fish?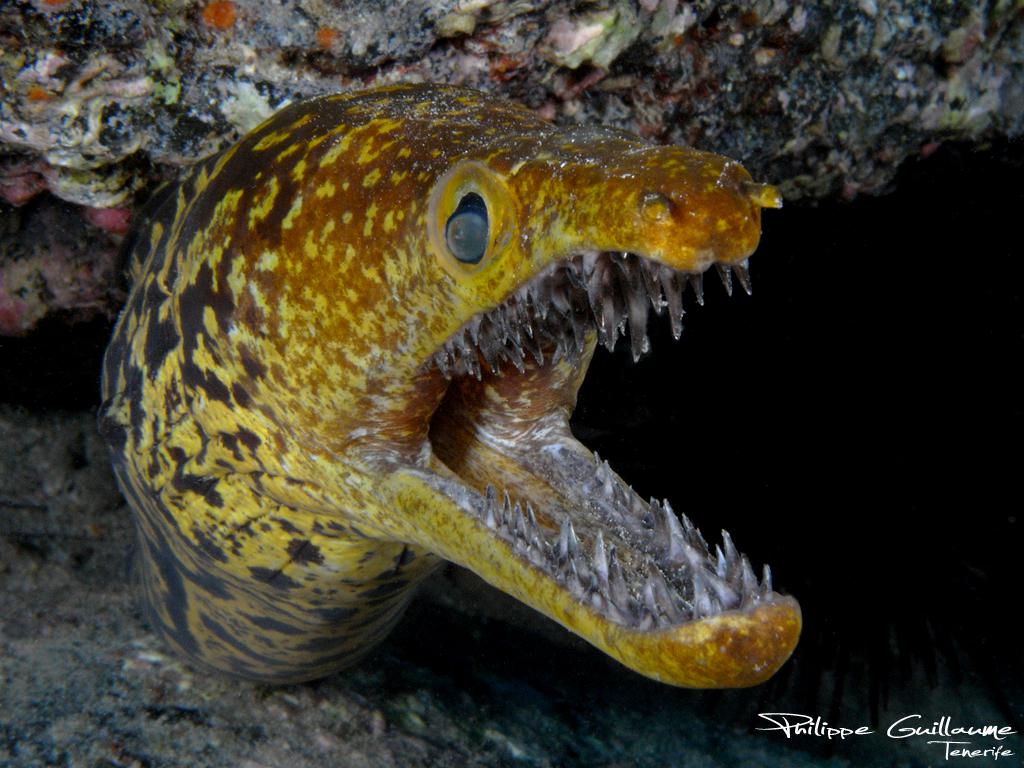
x1=102, y1=84, x2=807, y2=694
